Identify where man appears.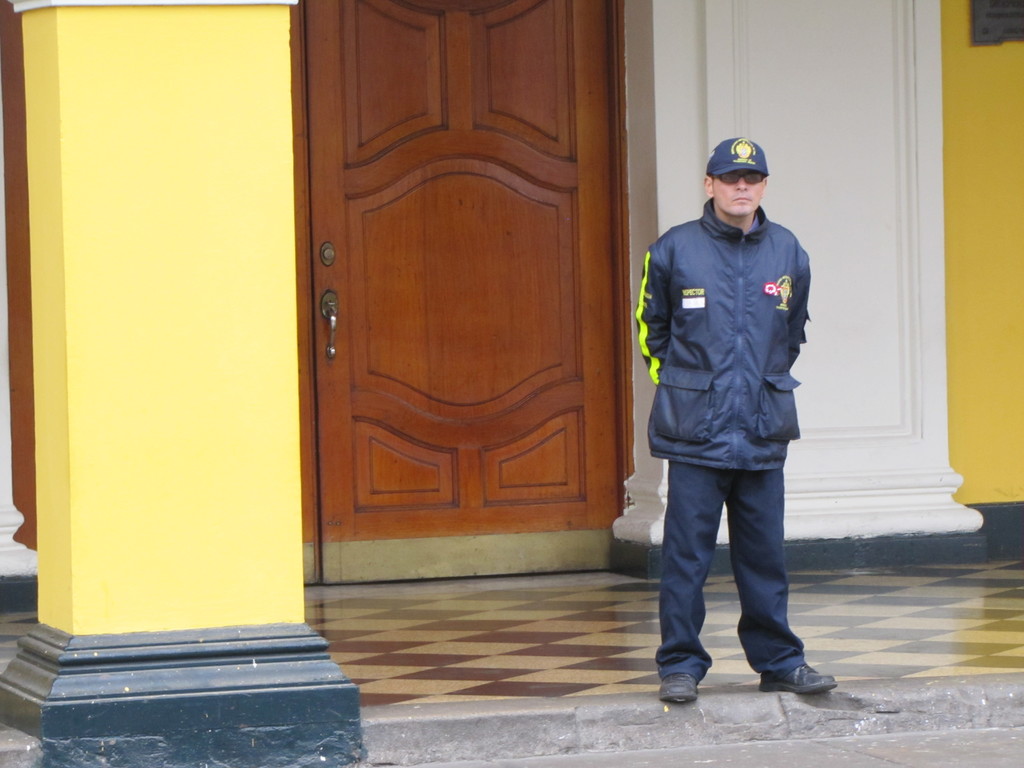
Appears at {"left": 623, "top": 127, "right": 837, "bottom": 713}.
